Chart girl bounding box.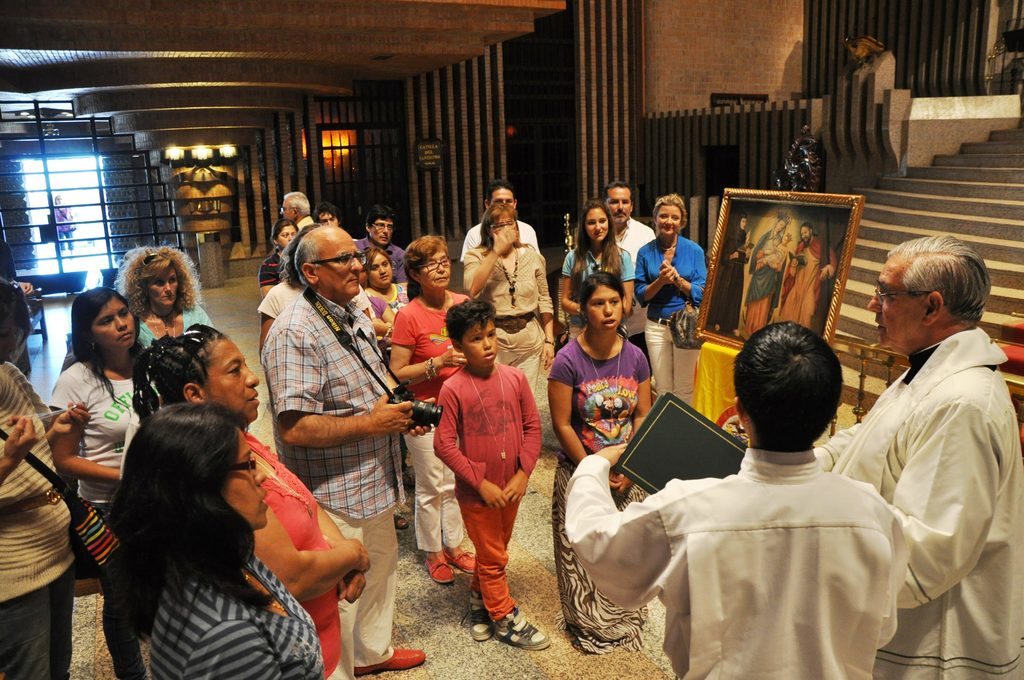
Charted: [45, 282, 156, 679].
